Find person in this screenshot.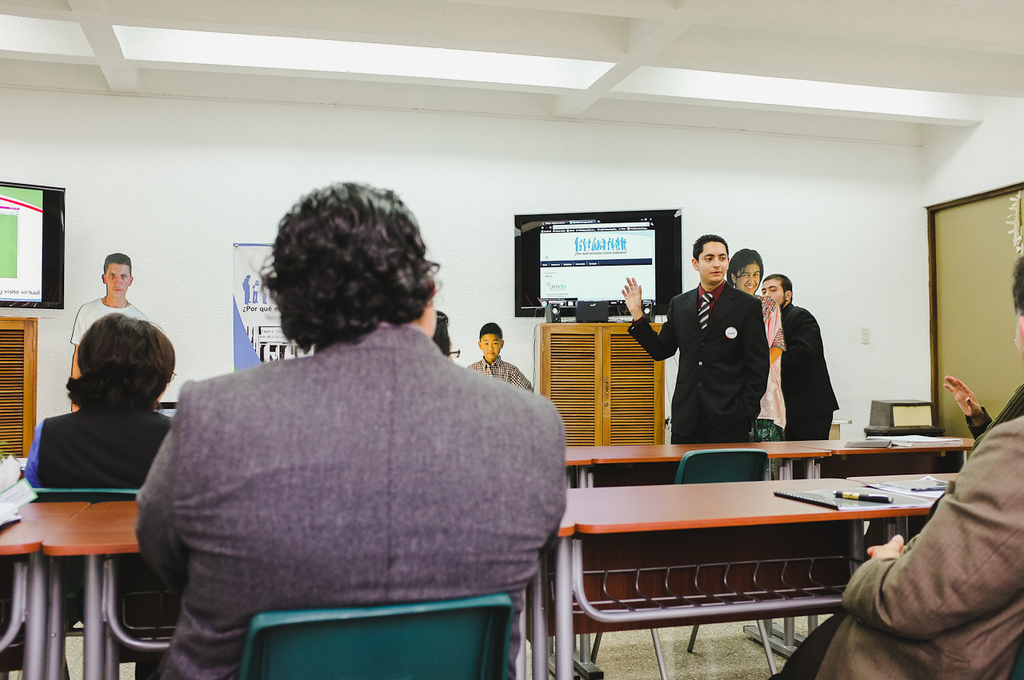
The bounding box for person is detection(618, 230, 771, 448).
